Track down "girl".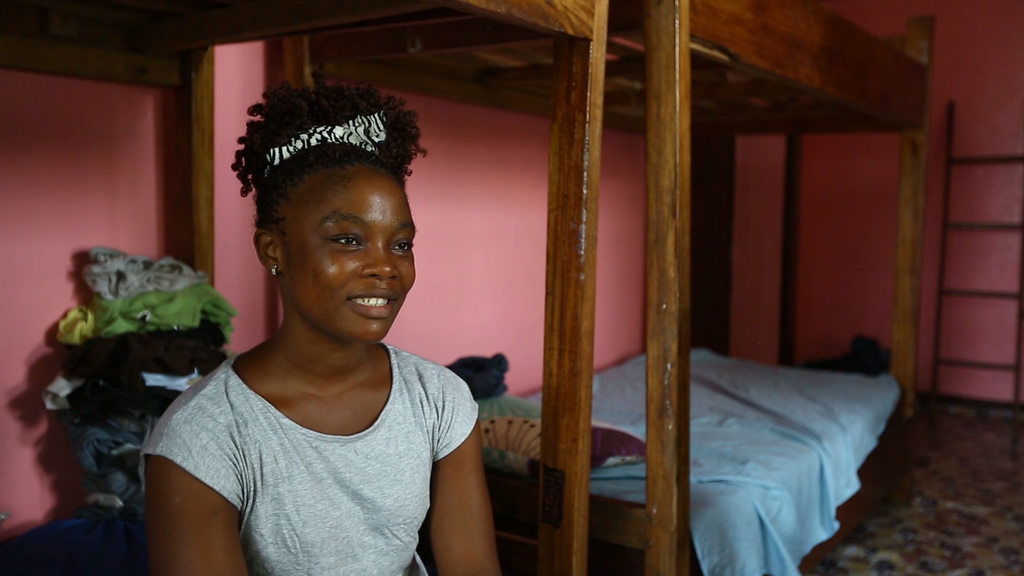
Tracked to <bbox>142, 81, 500, 575</bbox>.
